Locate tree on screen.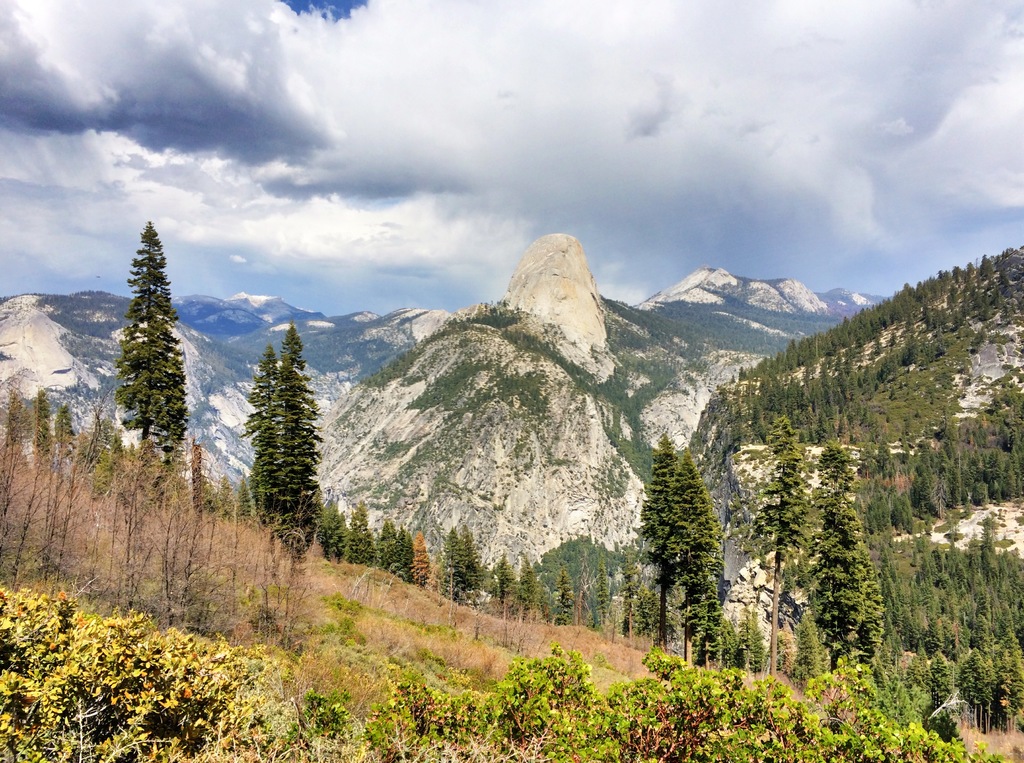
On screen at 749, 409, 812, 689.
